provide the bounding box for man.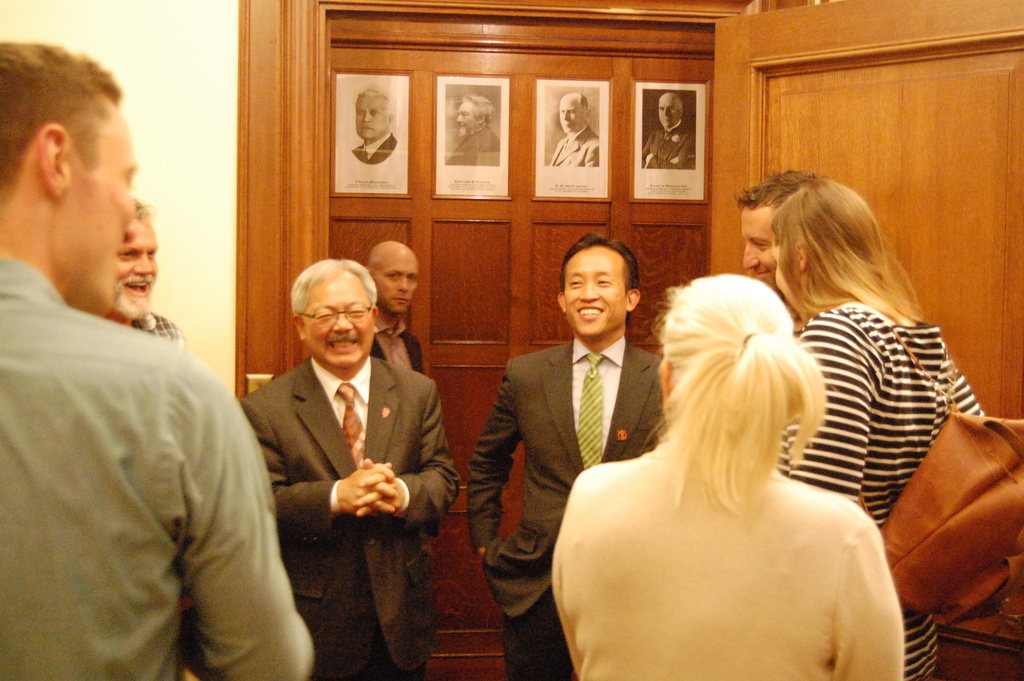
(x1=740, y1=170, x2=820, y2=316).
